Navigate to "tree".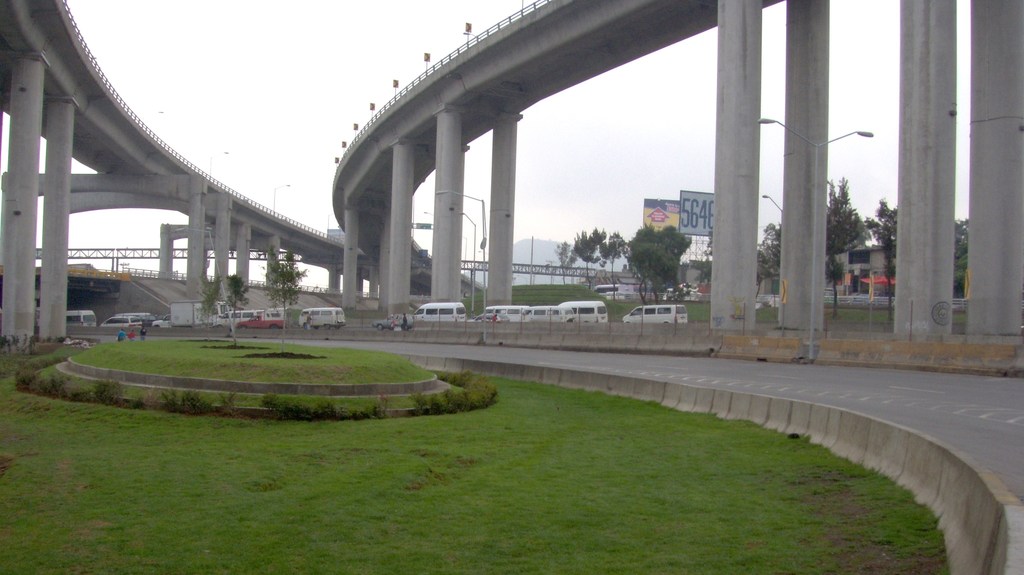
Navigation target: l=264, t=239, r=307, b=313.
